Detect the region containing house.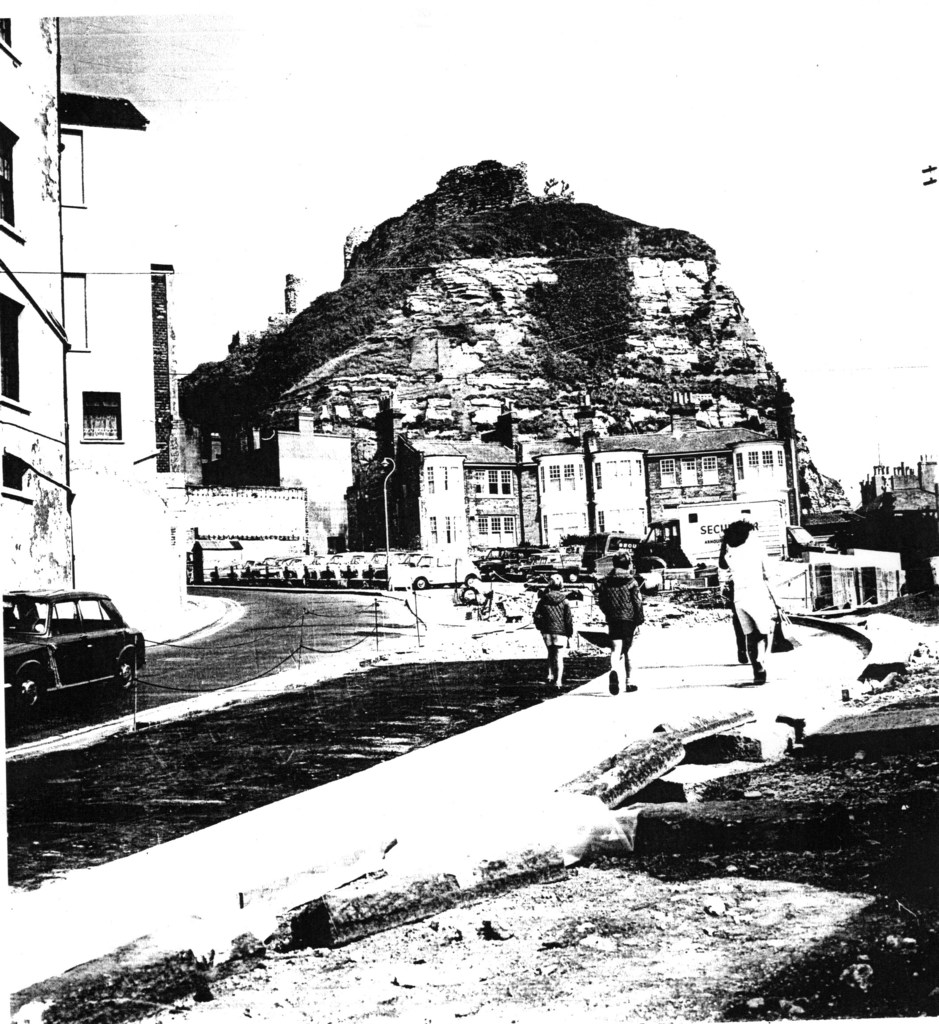
x1=857, y1=447, x2=938, y2=497.
